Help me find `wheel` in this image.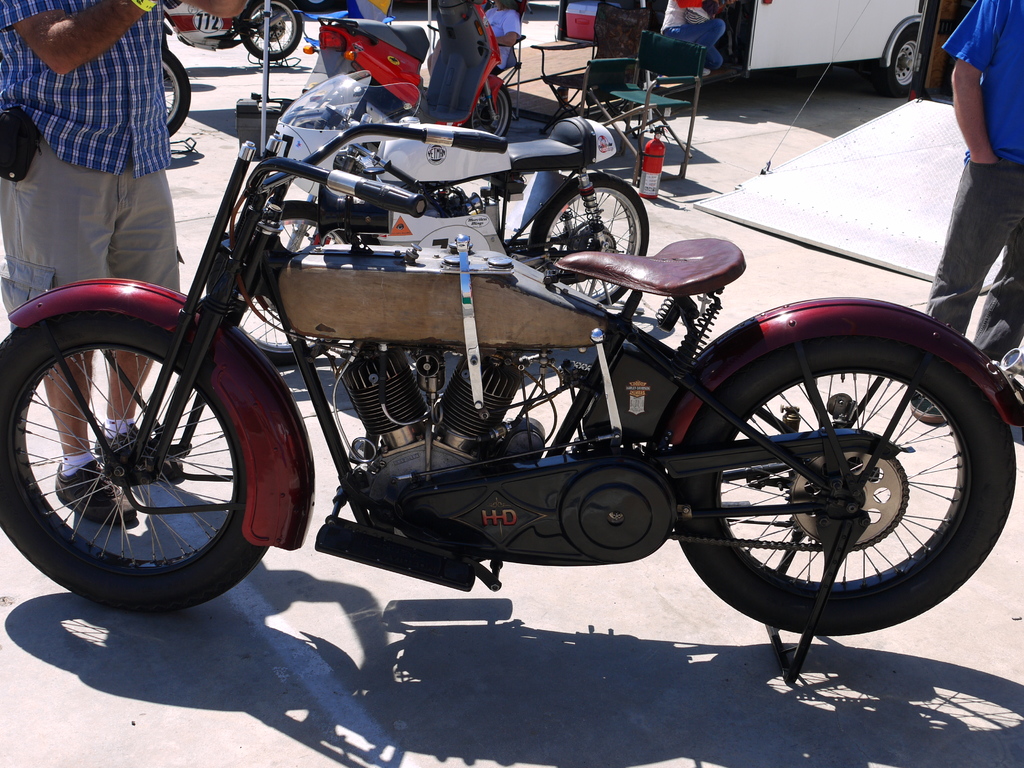
Found it: 673/332/1015/630.
